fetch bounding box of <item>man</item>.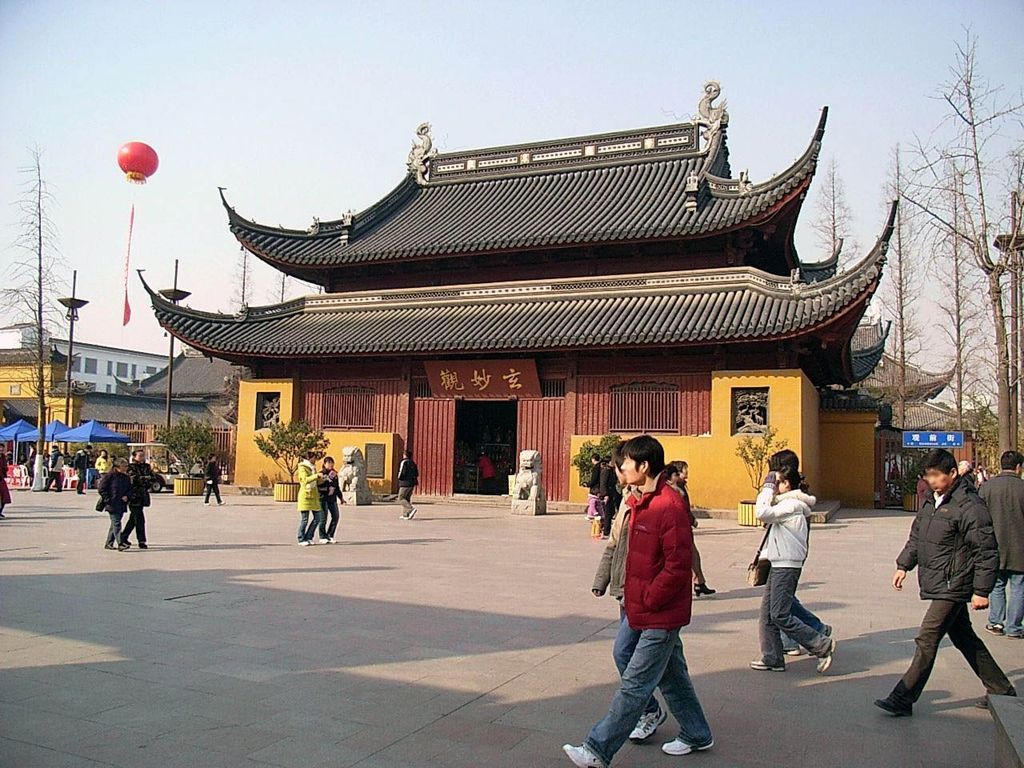
Bbox: region(44, 446, 64, 494).
